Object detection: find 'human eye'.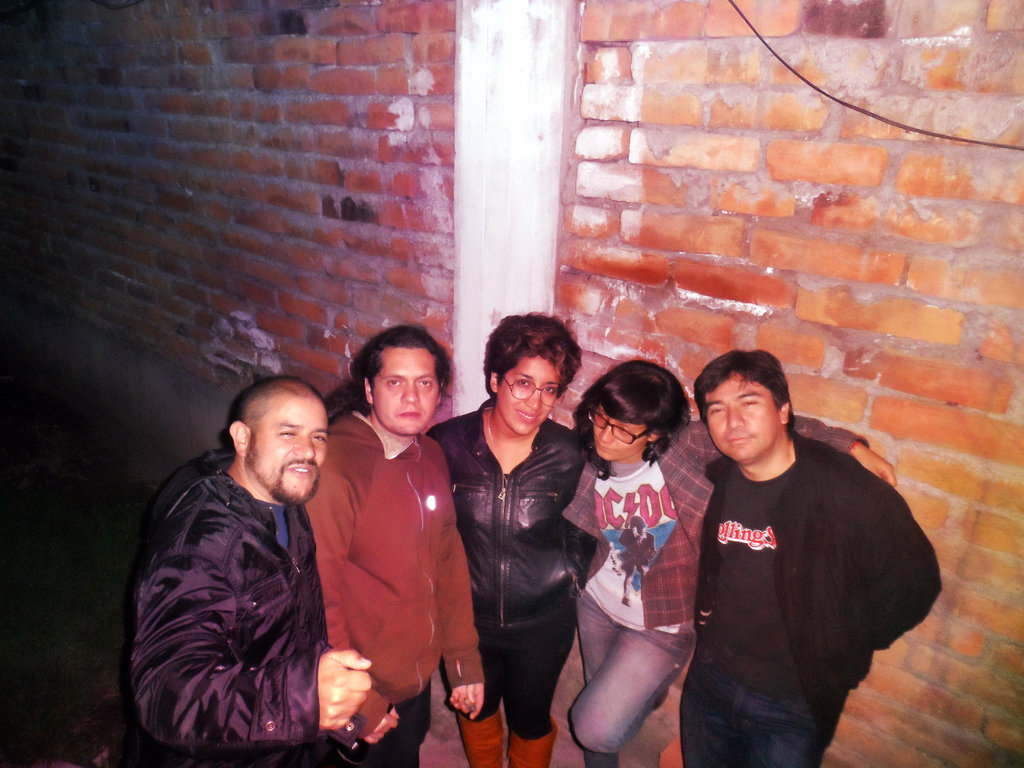
rect(595, 411, 603, 422).
